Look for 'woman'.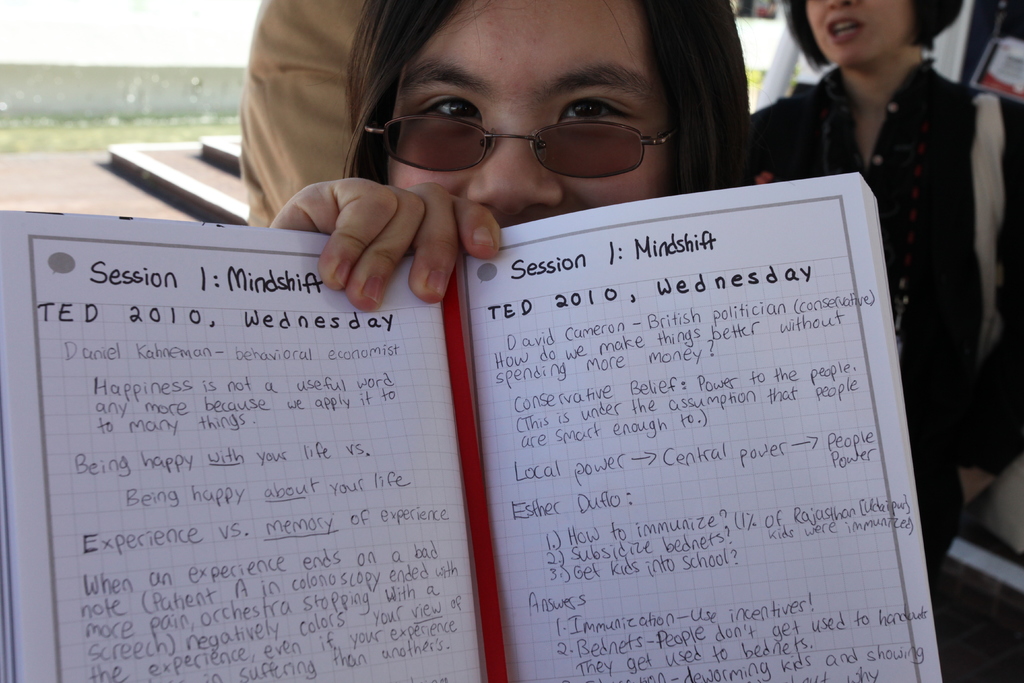
Found: detection(746, 0, 1023, 587).
